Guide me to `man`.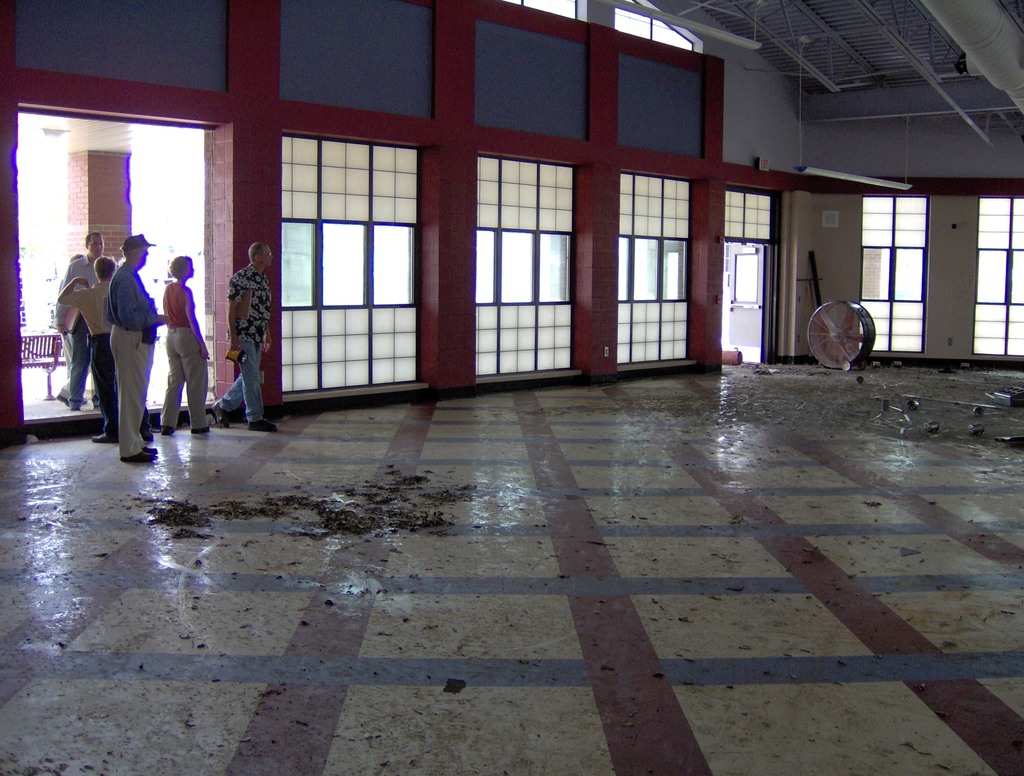
Guidance: (58, 233, 108, 407).
